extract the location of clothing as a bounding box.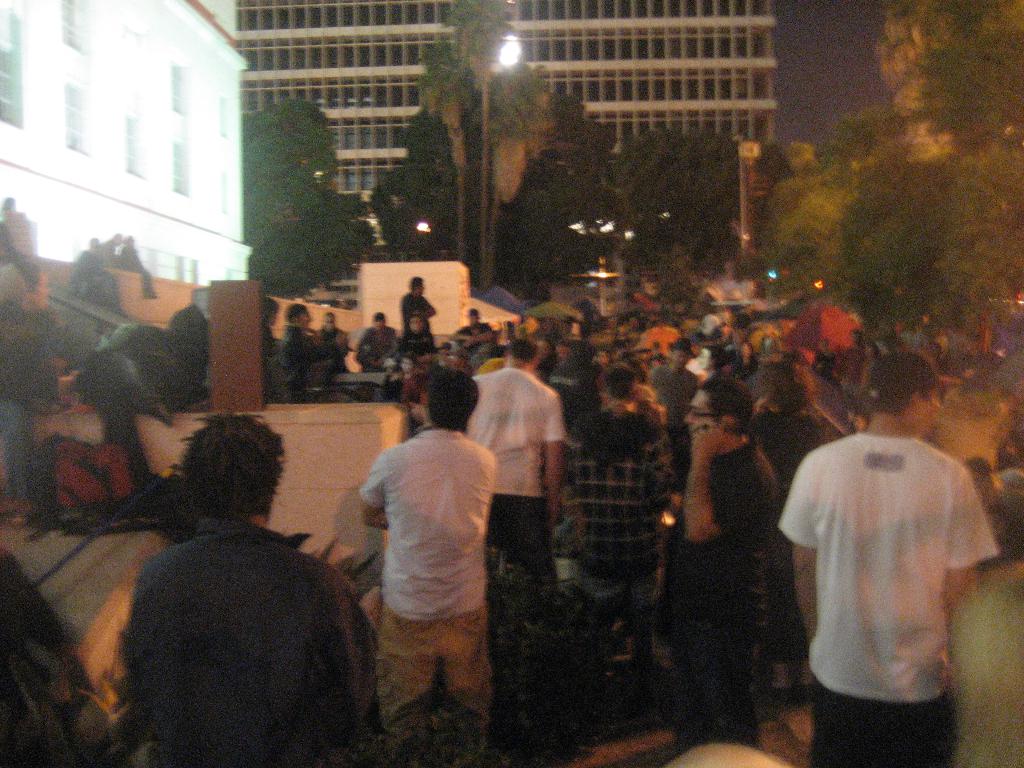
left=476, top=358, right=554, bottom=589.
